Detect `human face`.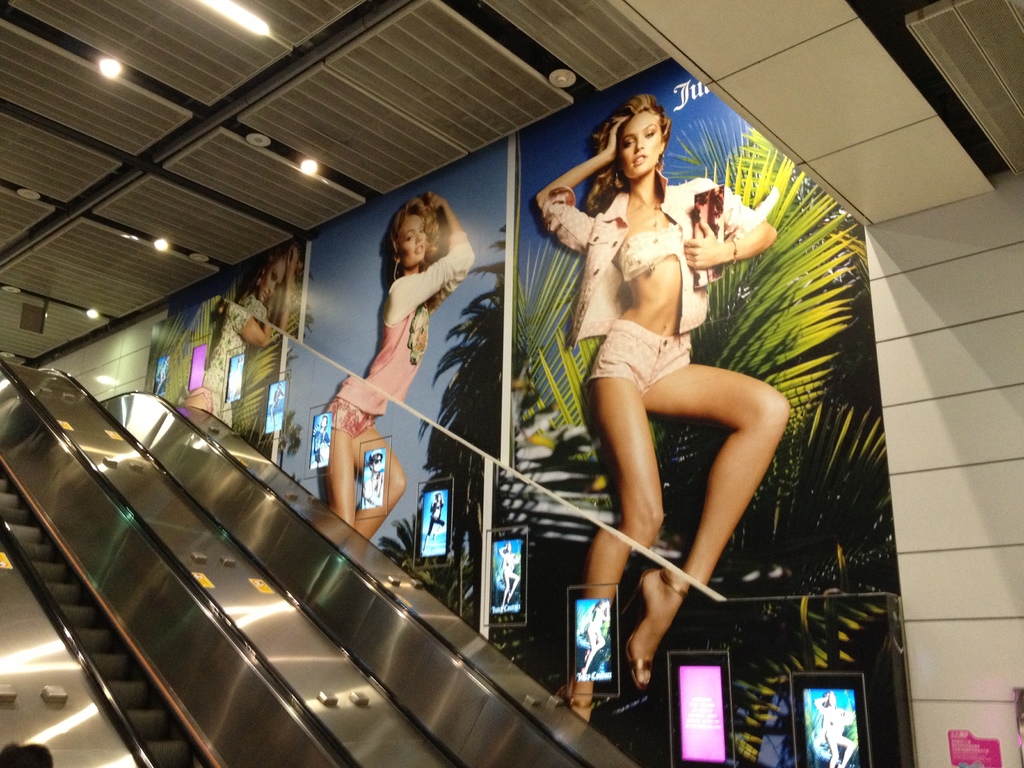
Detected at pyautogui.locateOnScreen(257, 259, 288, 301).
